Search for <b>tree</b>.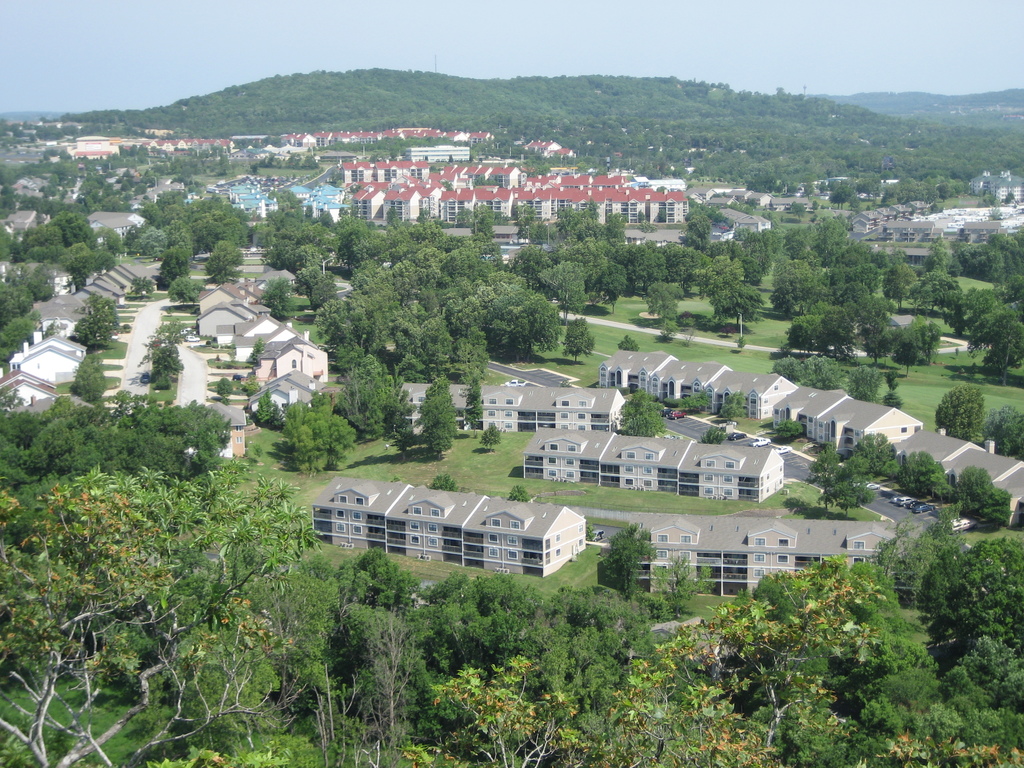
Found at bbox=[964, 348, 1023, 467].
